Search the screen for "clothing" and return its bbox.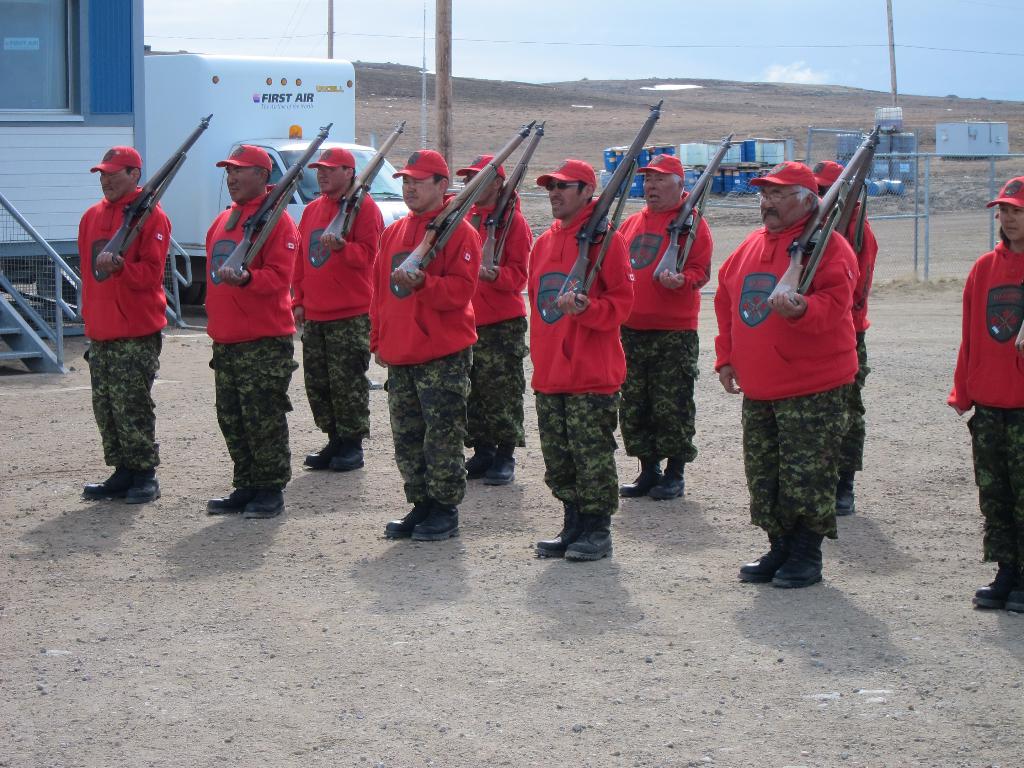
Found: [x1=461, y1=193, x2=529, y2=451].
